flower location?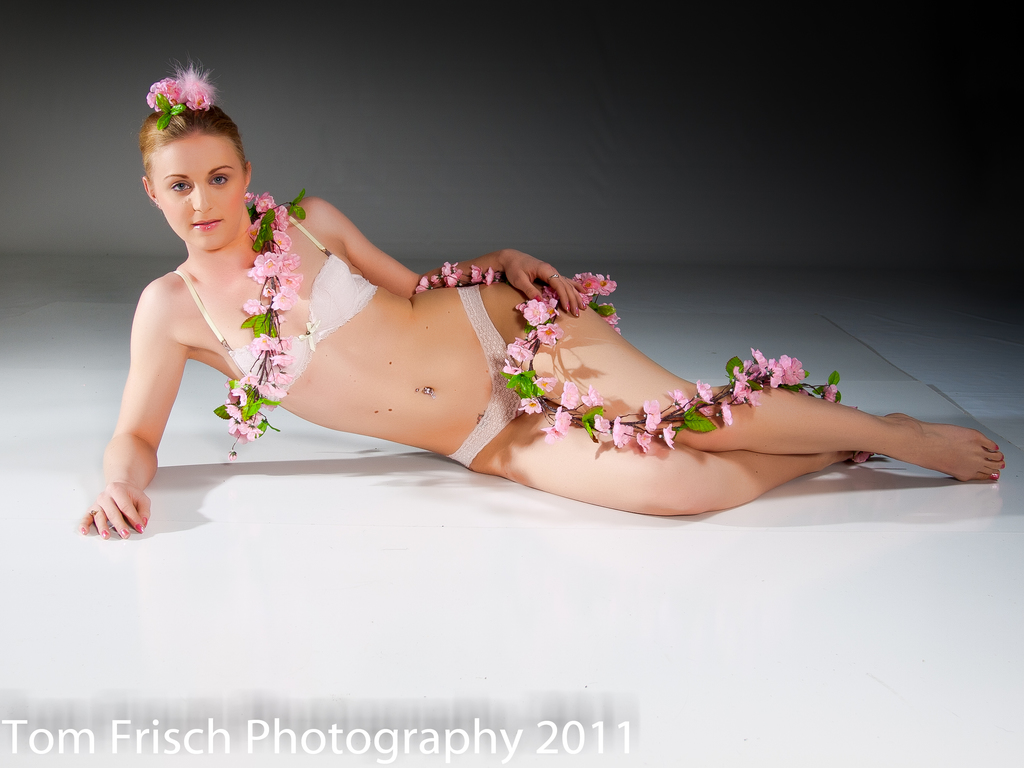
[left=591, top=408, right=613, bottom=442]
